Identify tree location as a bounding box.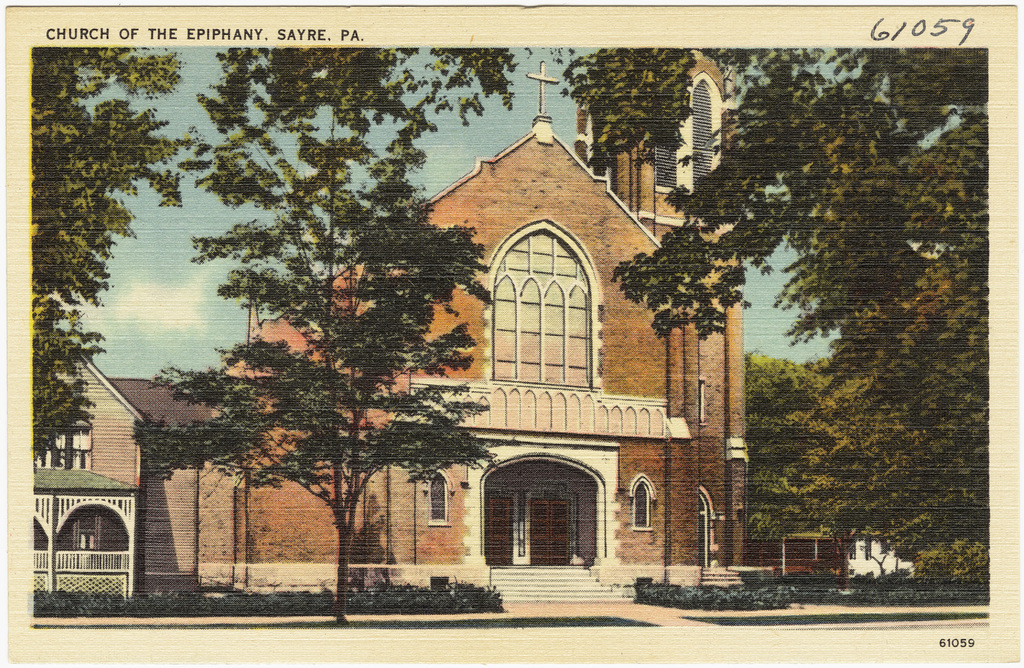
<bbox>135, 44, 484, 630</bbox>.
